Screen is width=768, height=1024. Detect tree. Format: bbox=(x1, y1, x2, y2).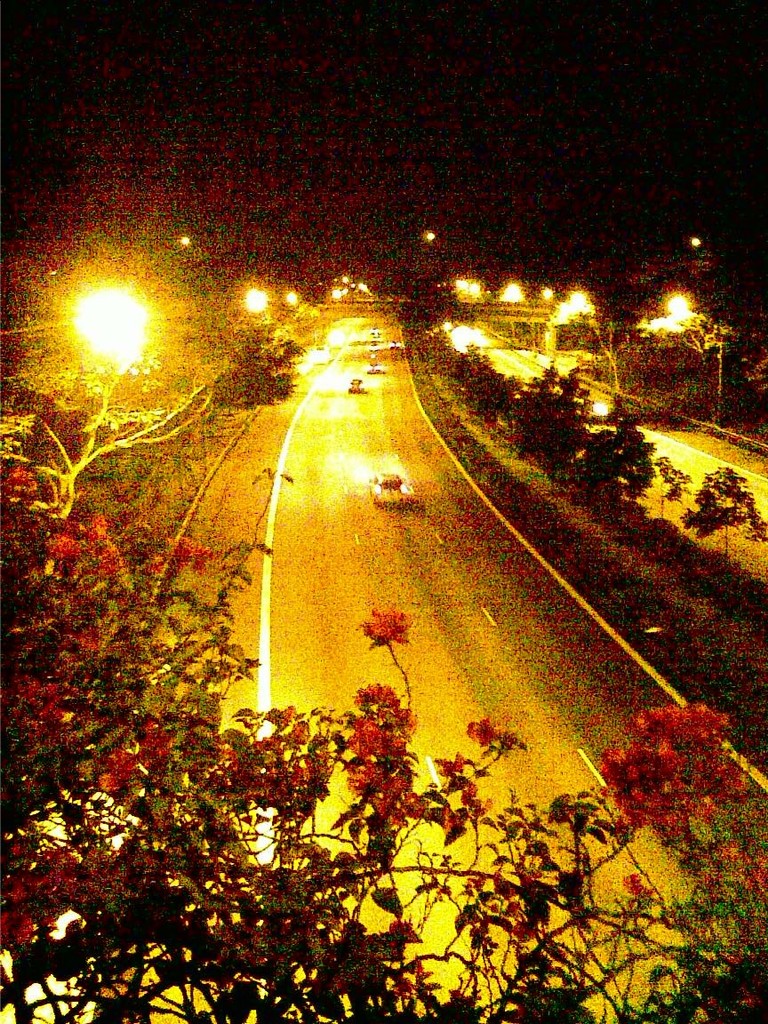
bbox=(510, 364, 562, 466).
